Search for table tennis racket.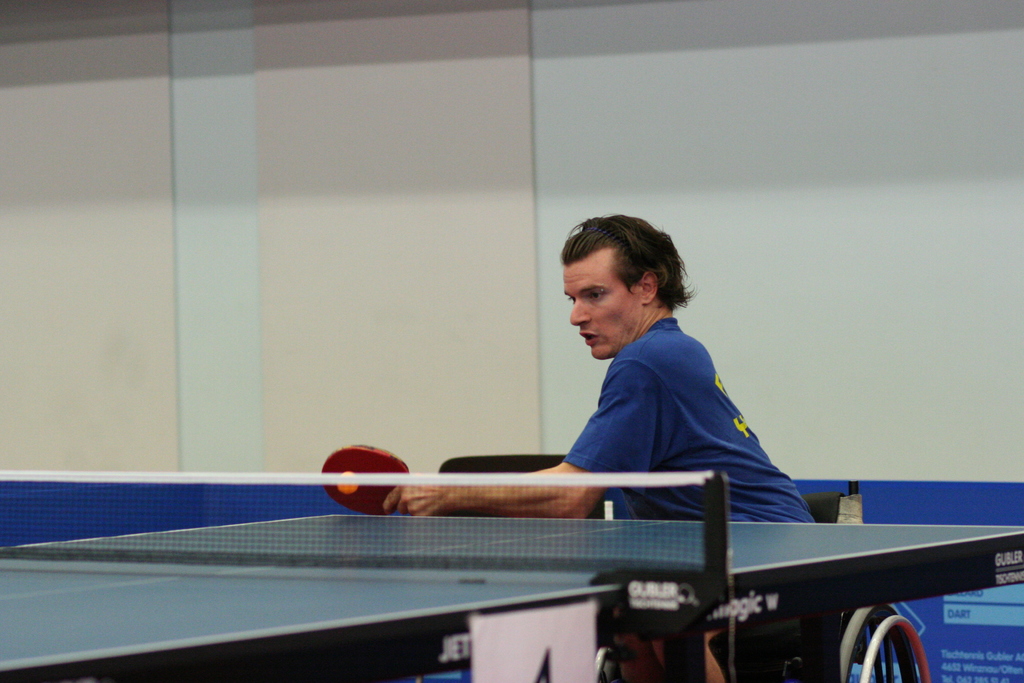
Found at region(320, 445, 410, 516).
